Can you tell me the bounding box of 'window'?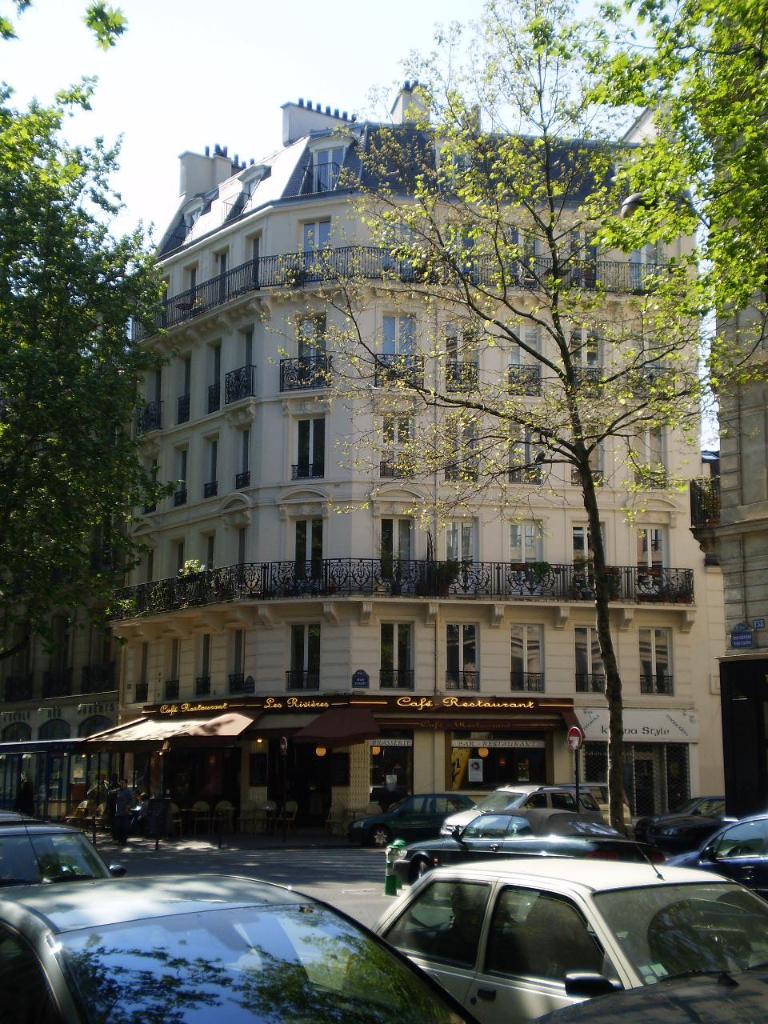
l=636, t=628, r=673, b=693.
